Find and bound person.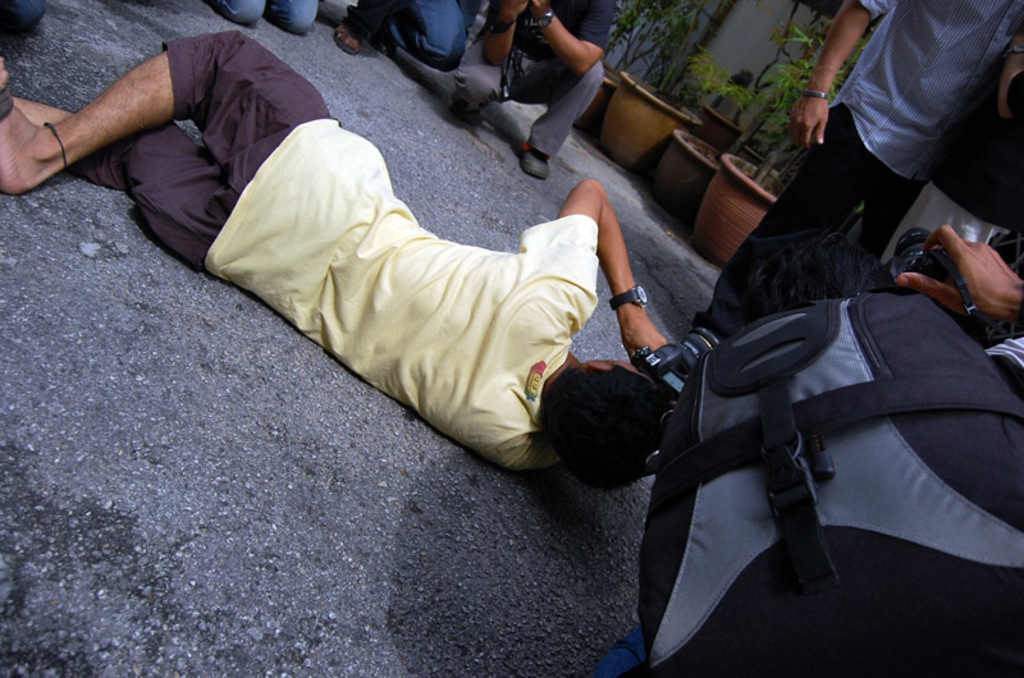
Bound: pyautogui.locateOnScreen(877, 35, 1023, 261).
